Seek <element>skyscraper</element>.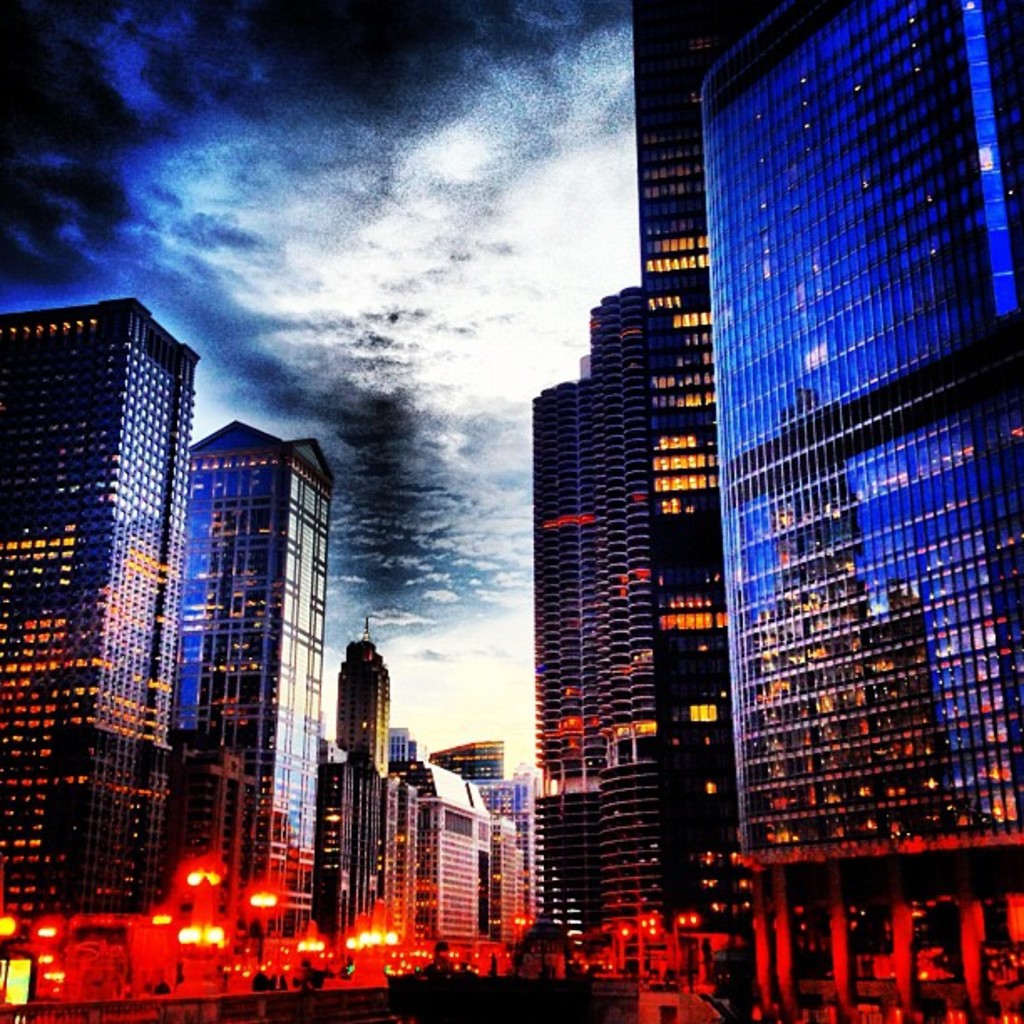
x1=0, y1=291, x2=212, y2=925.
